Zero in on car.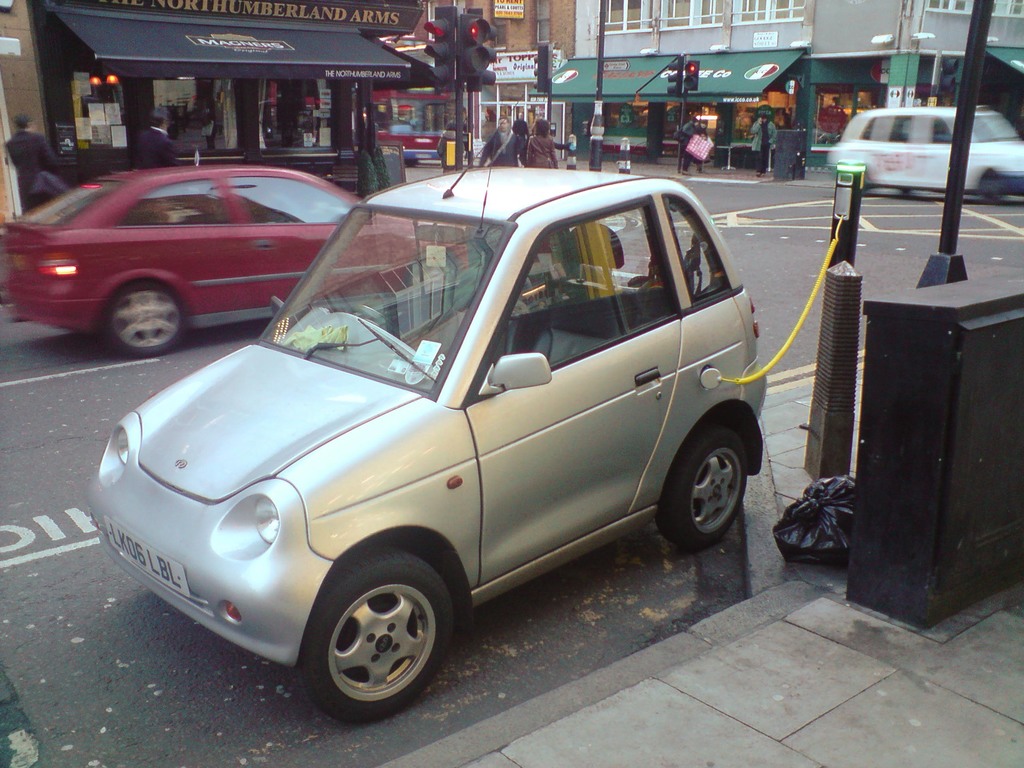
Zeroed in: 0 161 477 362.
